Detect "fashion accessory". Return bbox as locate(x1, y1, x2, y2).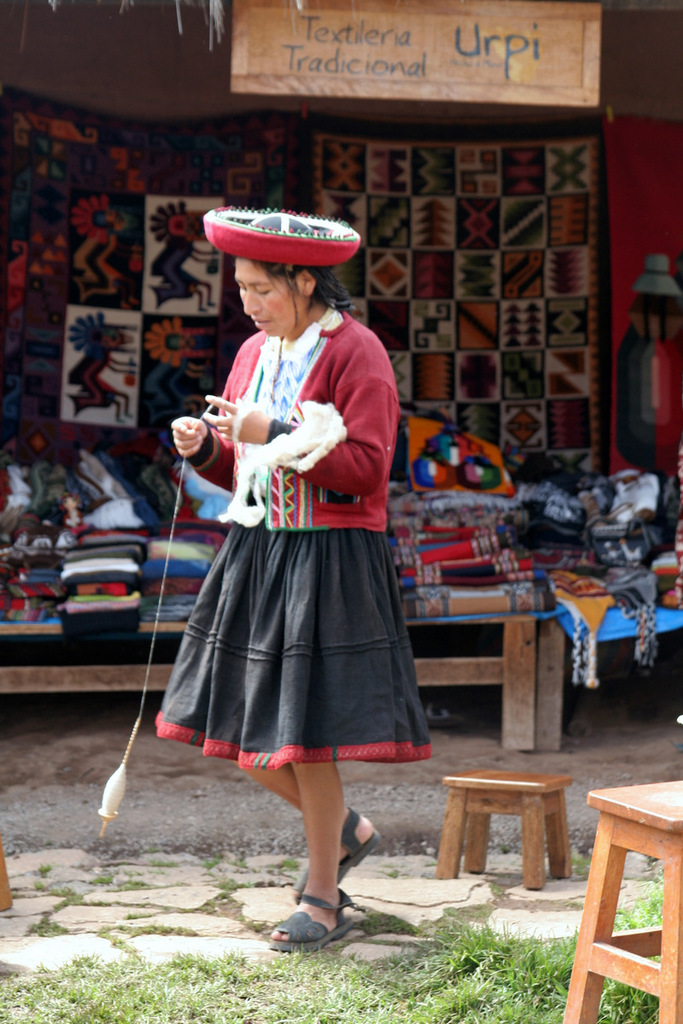
locate(301, 804, 380, 893).
